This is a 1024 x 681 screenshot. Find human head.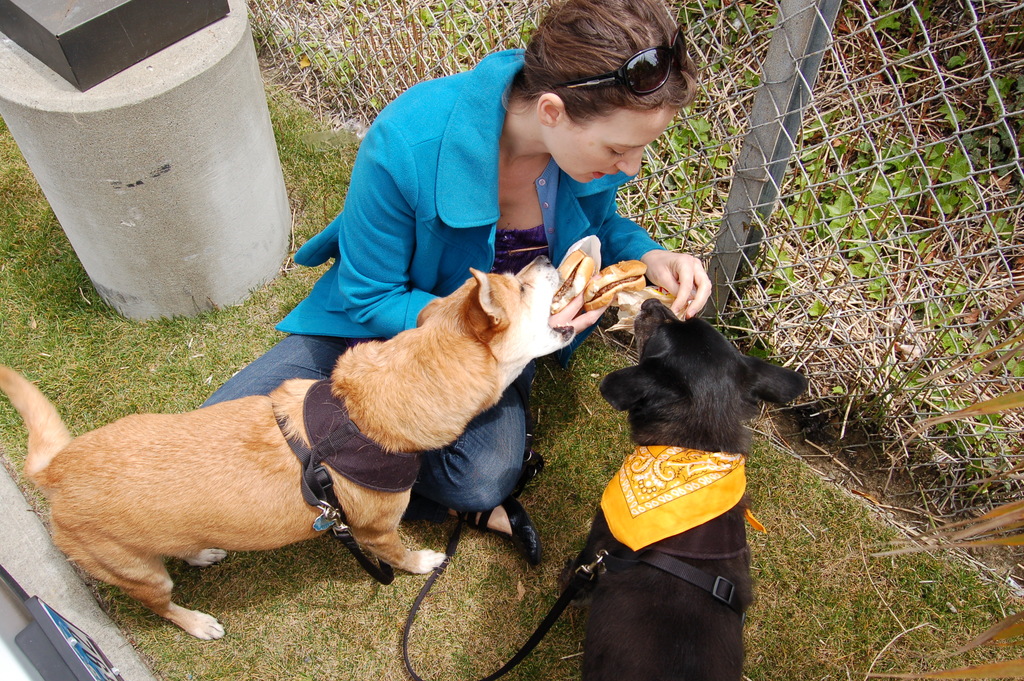
Bounding box: x1=497, y1=13, x2=722, y2=193.
